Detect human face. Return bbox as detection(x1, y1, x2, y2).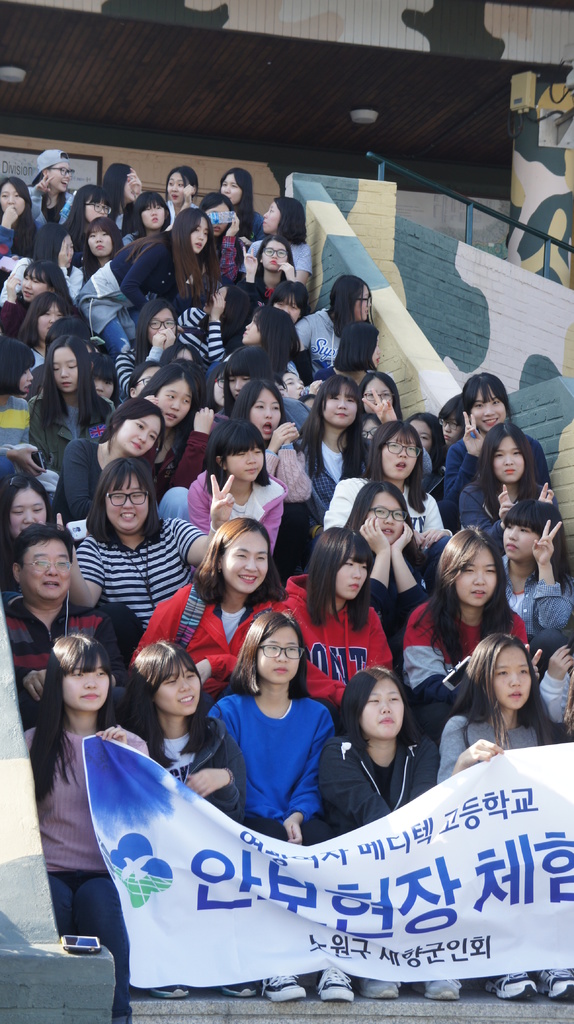
detection(223, 442, 265, 480).
